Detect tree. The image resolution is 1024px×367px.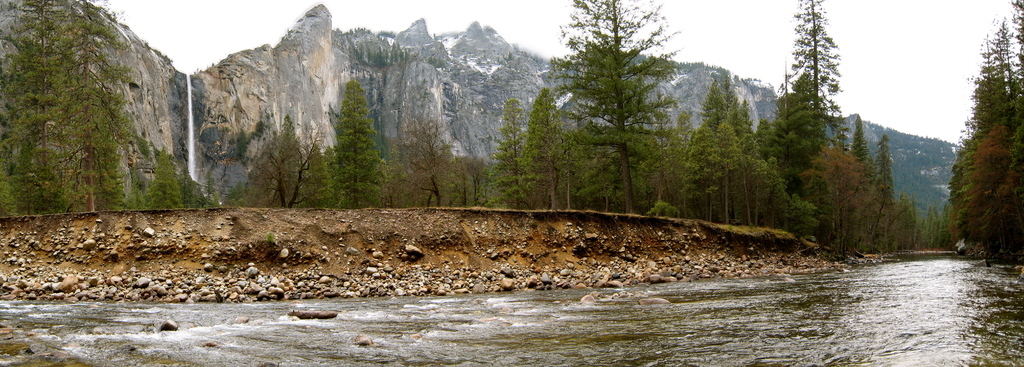
select_region(517, 88, 573, 208).
